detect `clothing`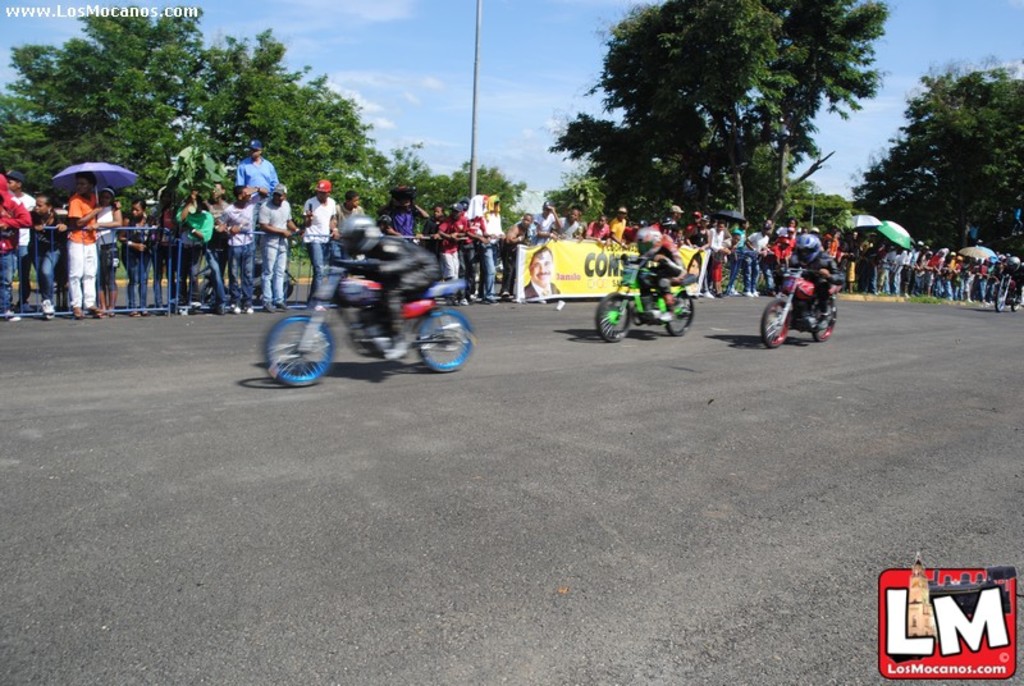
region(650, 237, 687, 299)
